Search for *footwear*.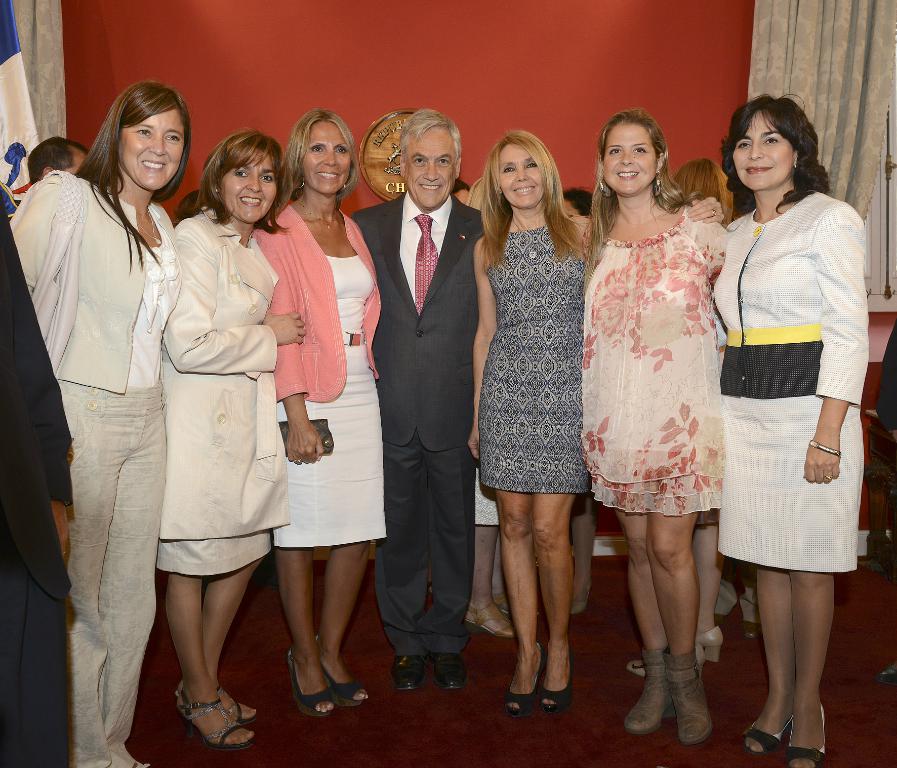
Found at x1=623 y1=629 x2=671 y2=728.
